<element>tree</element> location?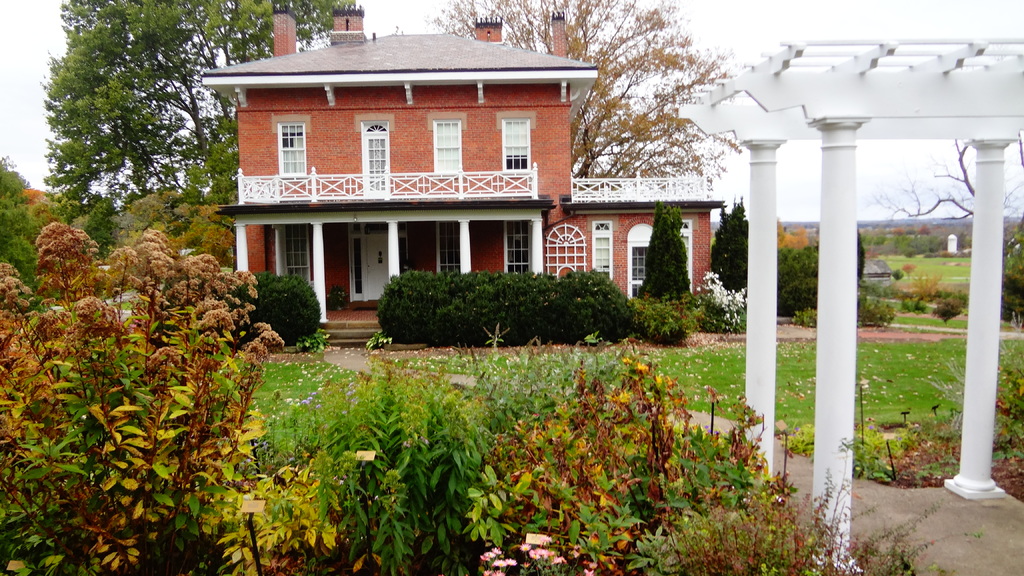
select_region(40, 0, 360, 218)
